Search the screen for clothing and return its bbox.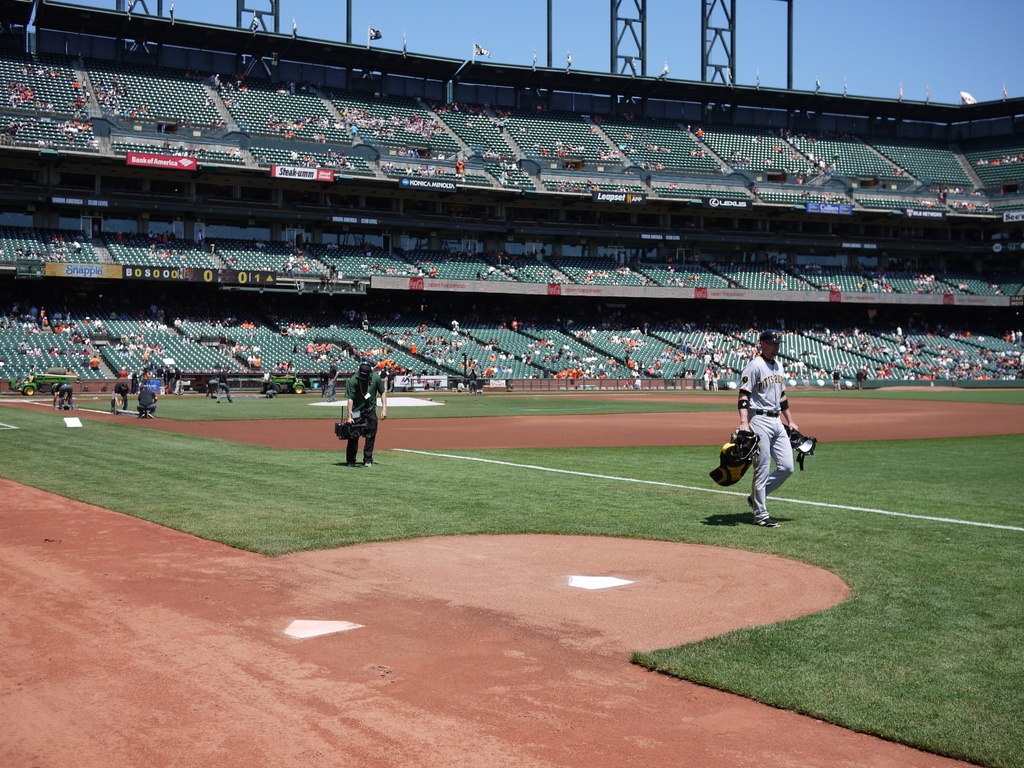
Found: x1=50, y1=383, x2=72, y2=403.
